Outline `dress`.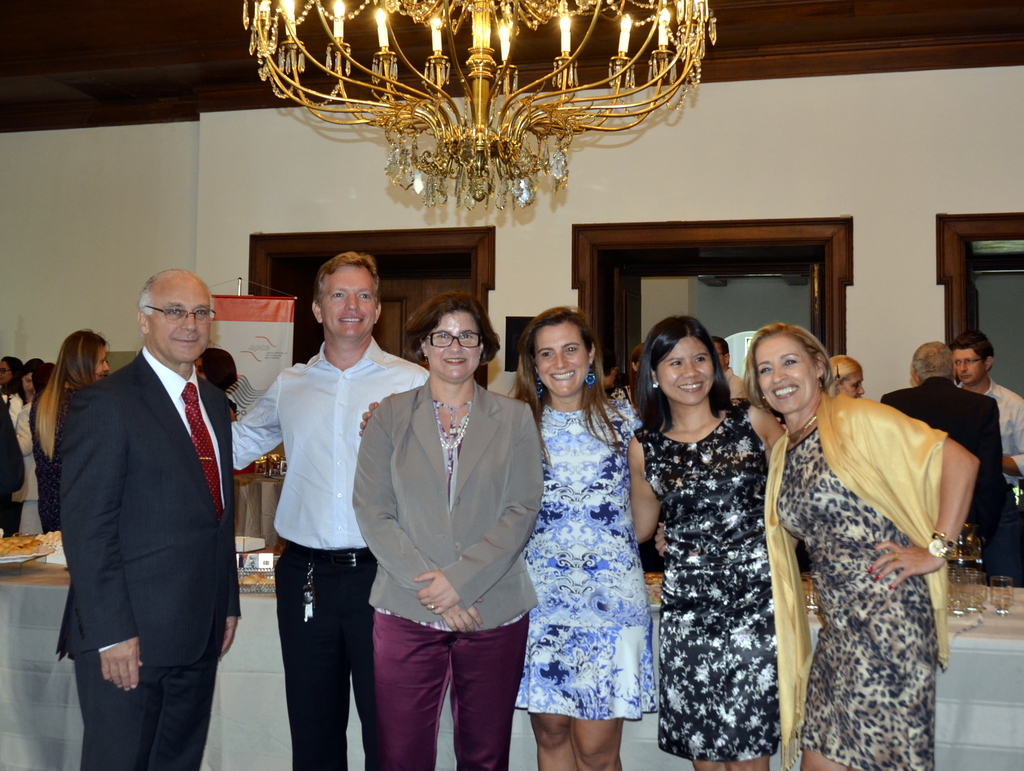
Outline: left=636, top=407, right=774, bottom=761.
